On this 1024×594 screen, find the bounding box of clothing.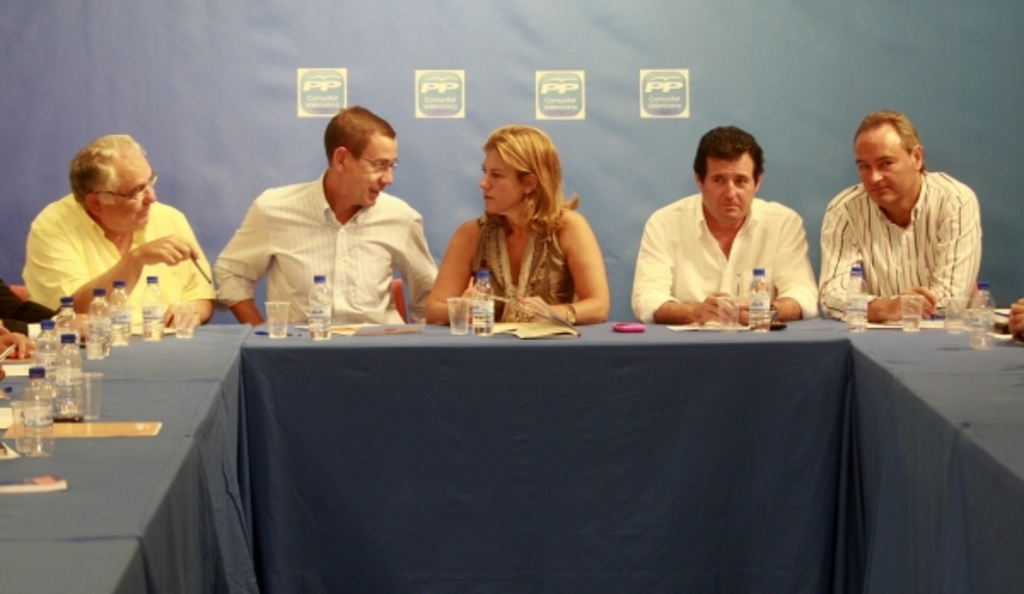
Bounding box: [x1=812, y1=152, x2=983, y2=316].
